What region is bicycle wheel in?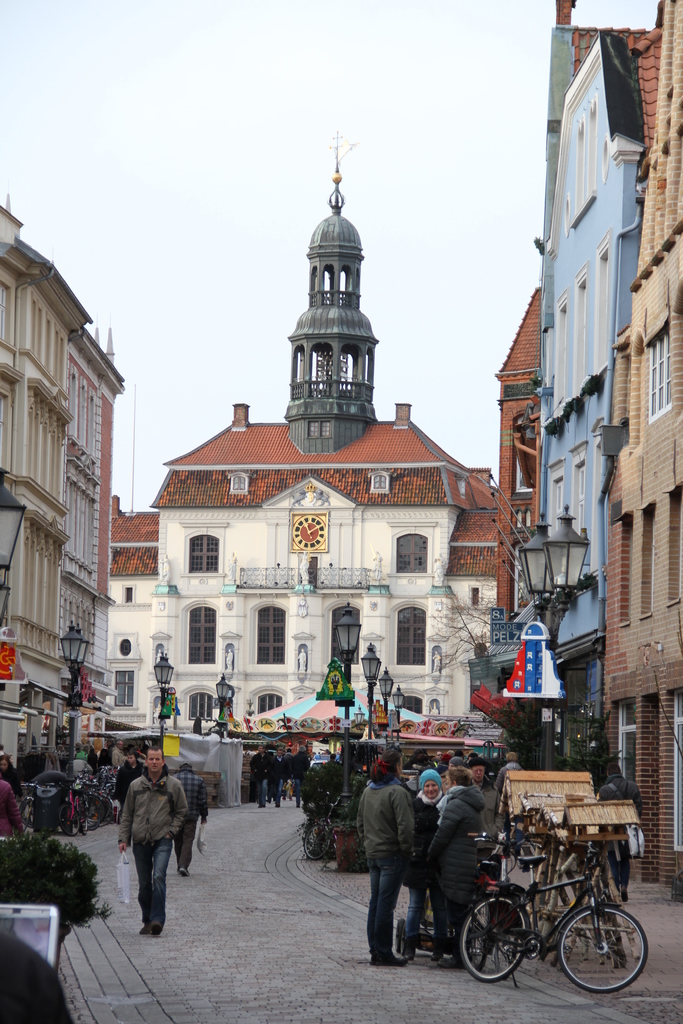
bbox(566, 901, 639, 996).
